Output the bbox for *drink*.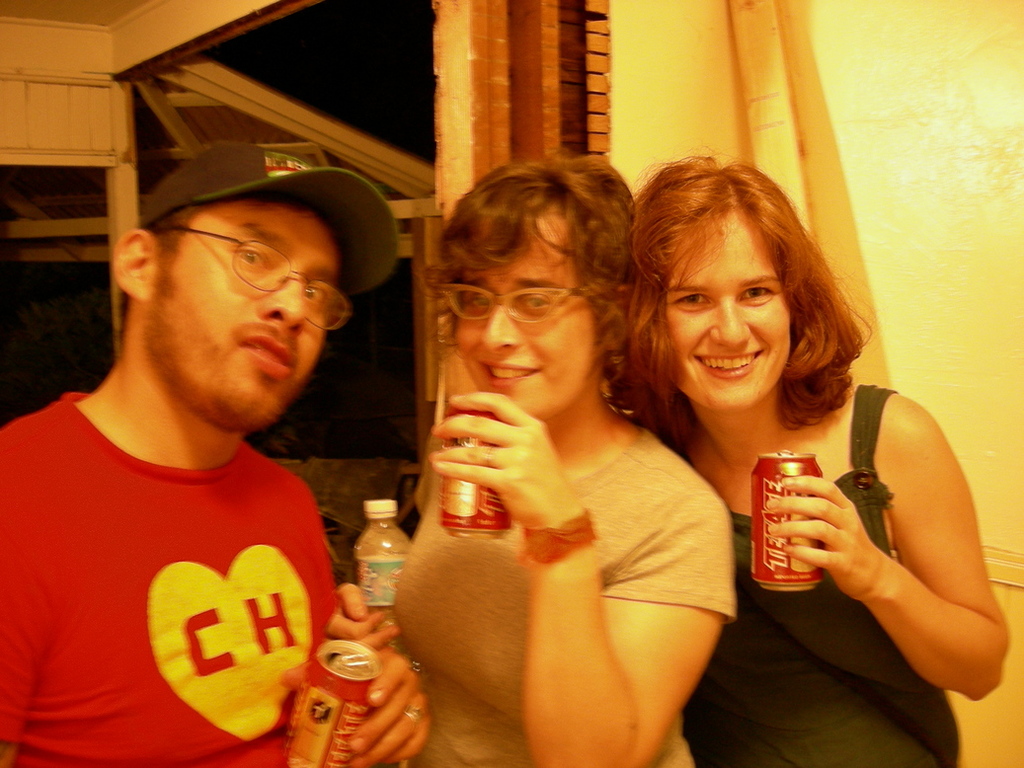
x1=437 y1=400 x2=518 y2=539.
